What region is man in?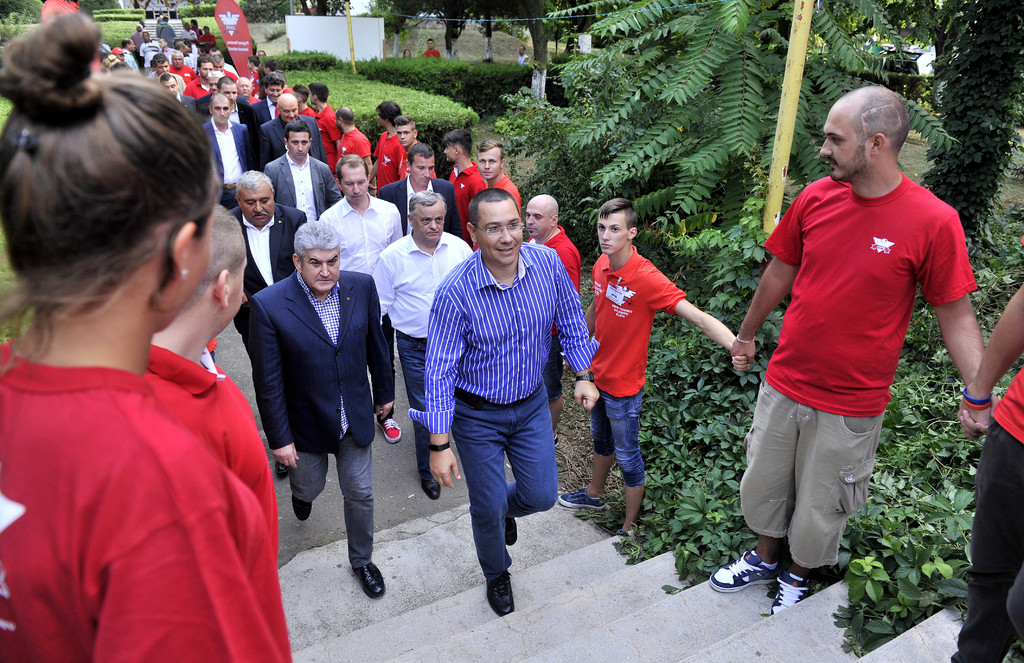
[517,47,531,66].
